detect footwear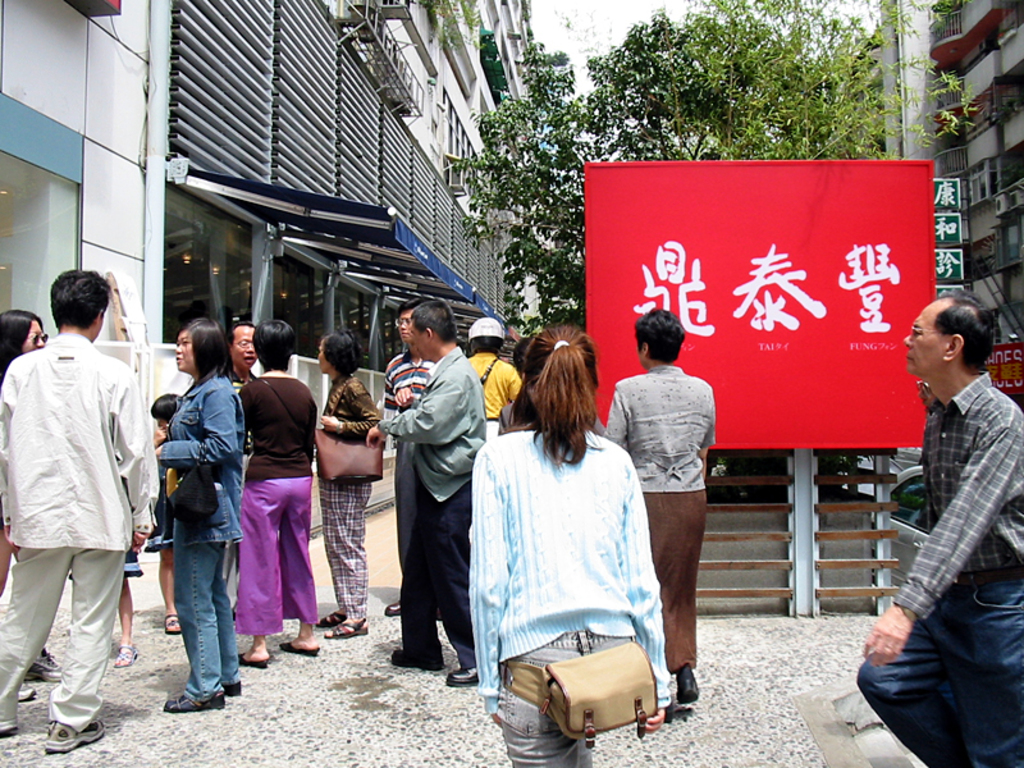
box=[392, 649, 443, 672]
